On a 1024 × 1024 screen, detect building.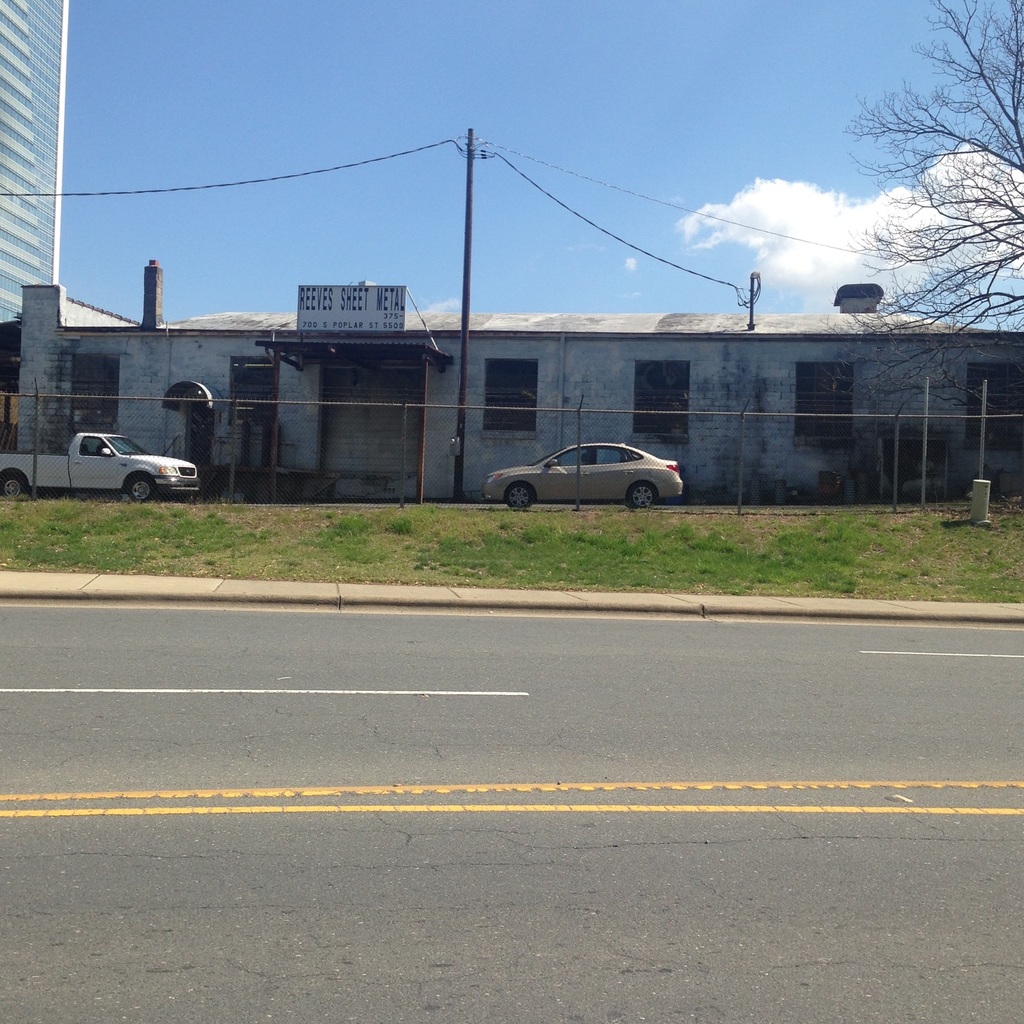
crop(0, 0, 72, 329).
